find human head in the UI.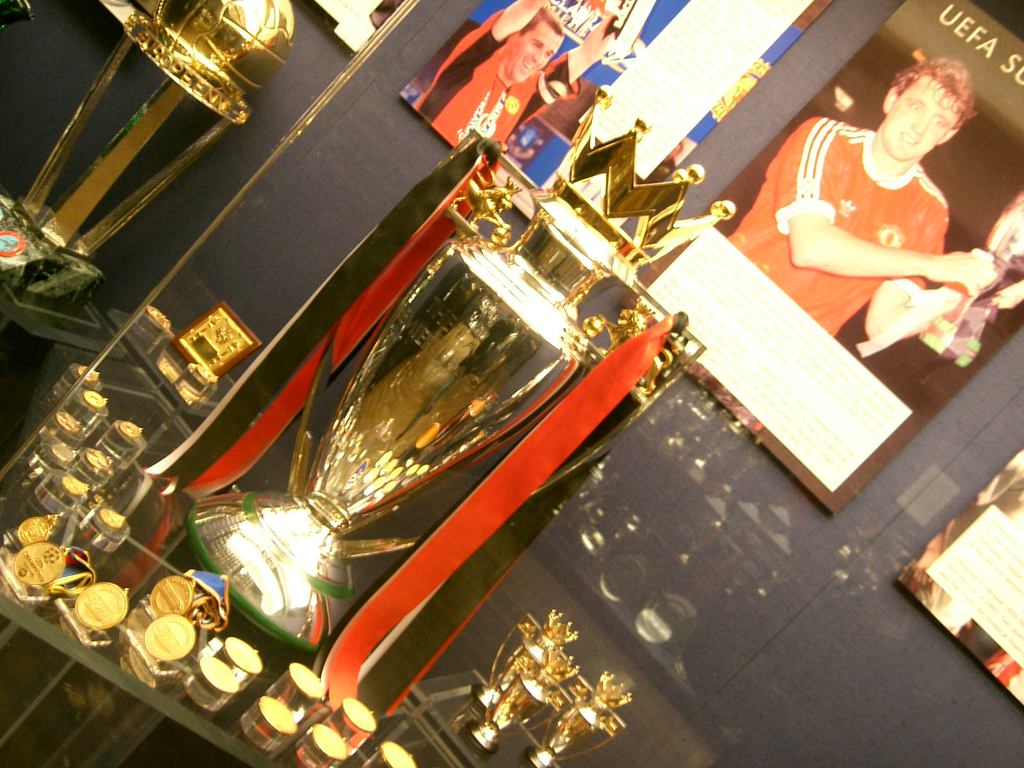
UI element at bbox(886, 49, 980, 163).
